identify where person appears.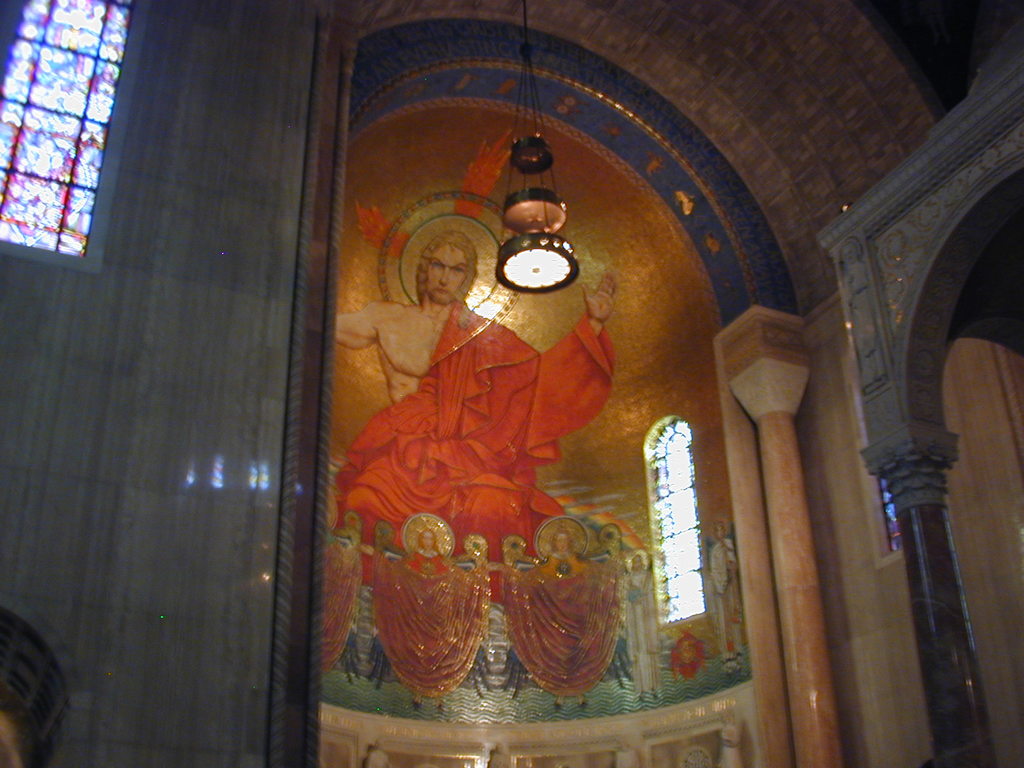
Appears at detection(336, 226, 618, 598).
